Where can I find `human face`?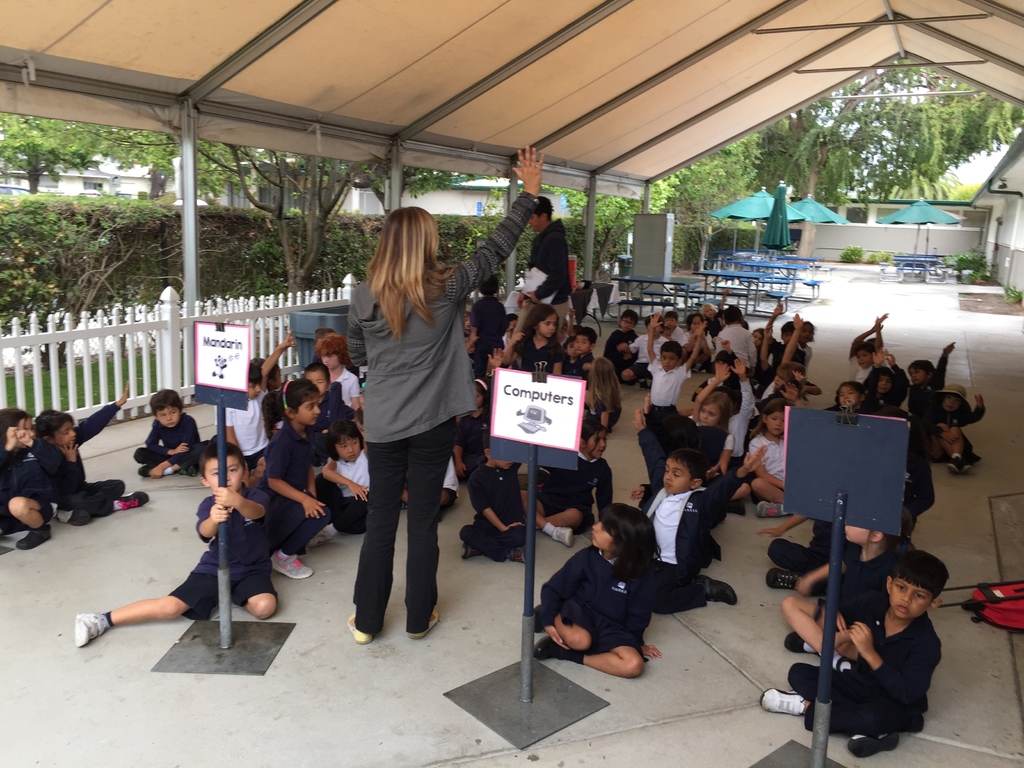
You can find it at bbox=[295, 395, 319, 425].
